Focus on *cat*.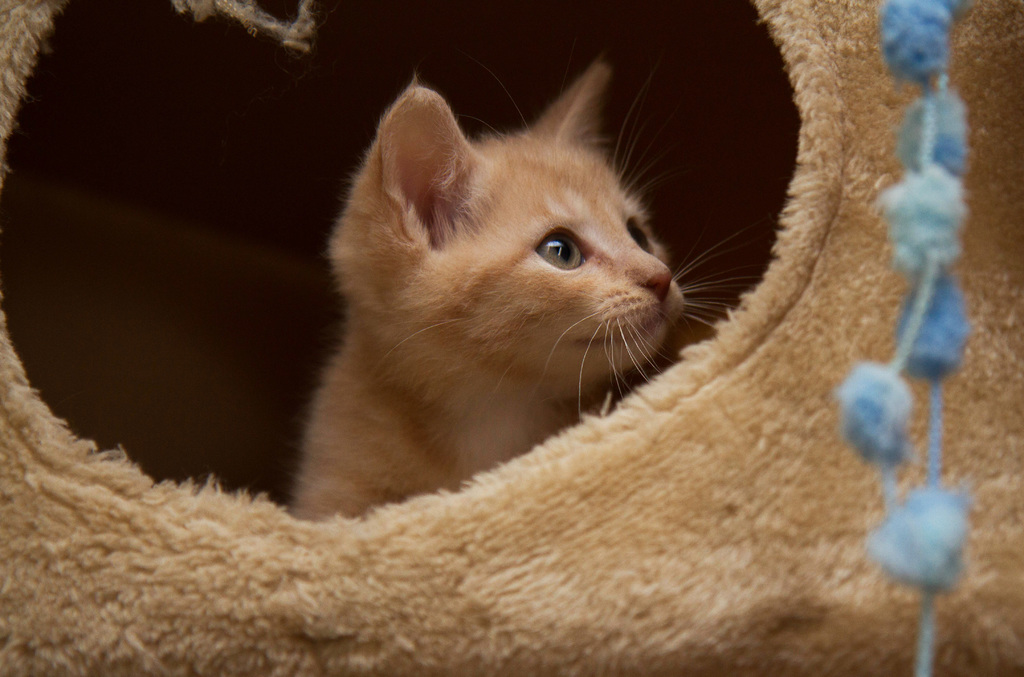
Focused at select_region(290, 56, 761, 518).
